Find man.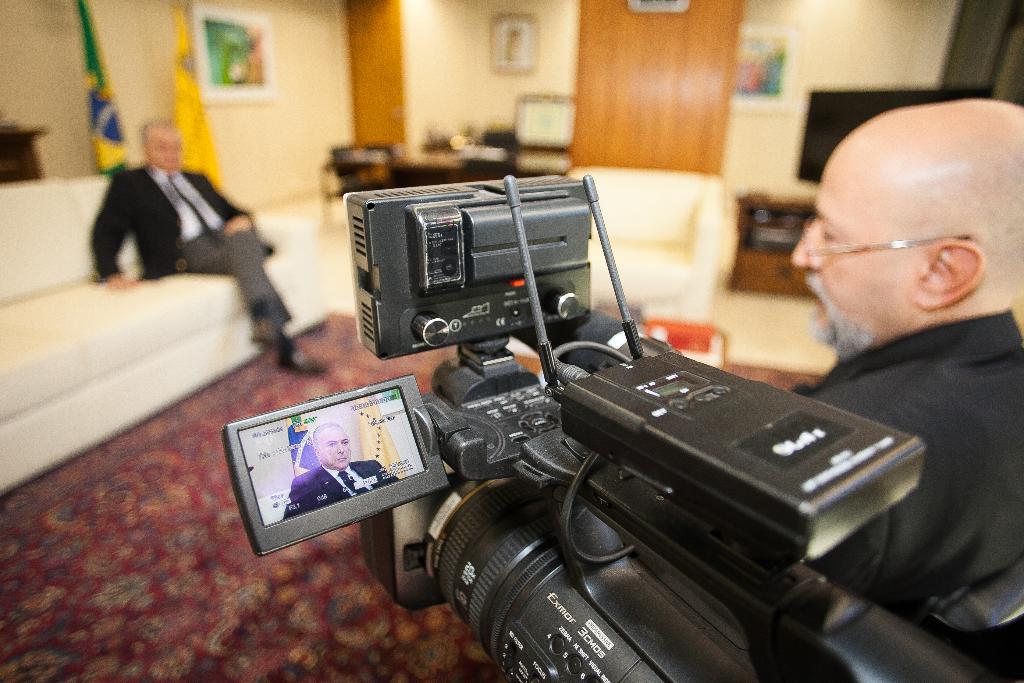
pyautogui.locateOnScreen(758, 94, 1023, 629).
